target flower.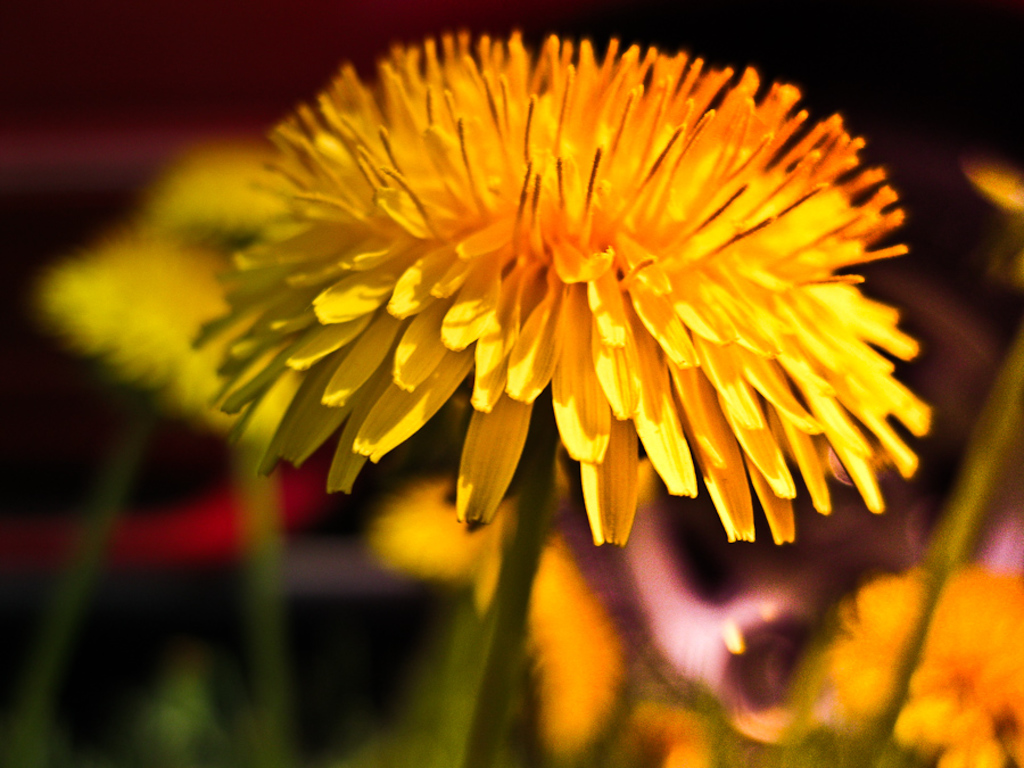
Target region: (left=154, top=135, right=308, bottom=239).
